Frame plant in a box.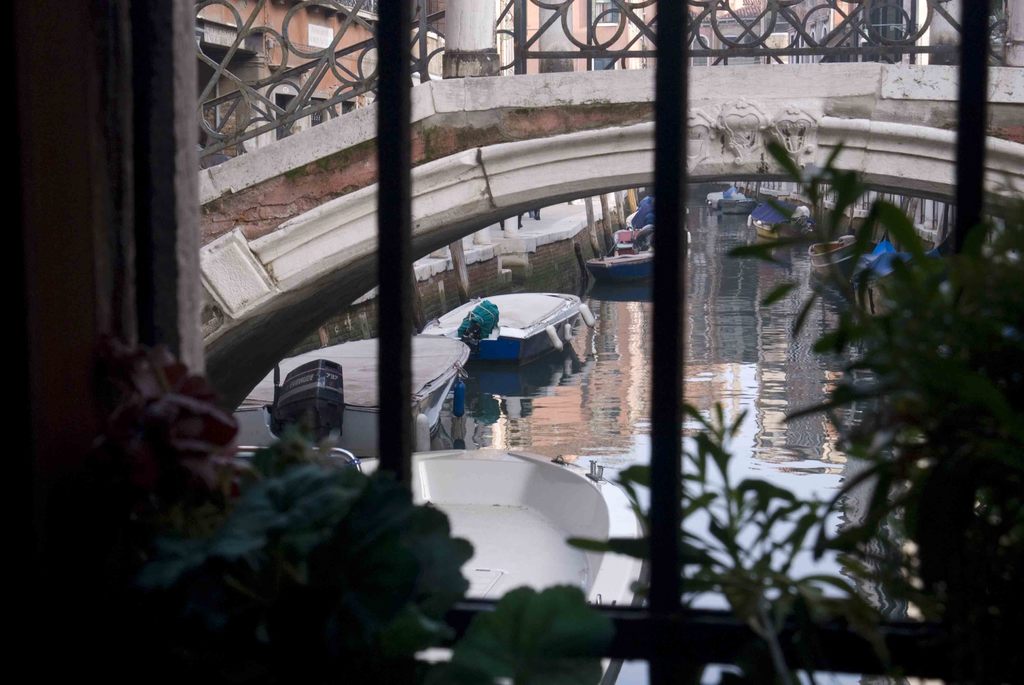
{"x1": 285, "y1": 166, "x2": 312, "y2": 179}.
